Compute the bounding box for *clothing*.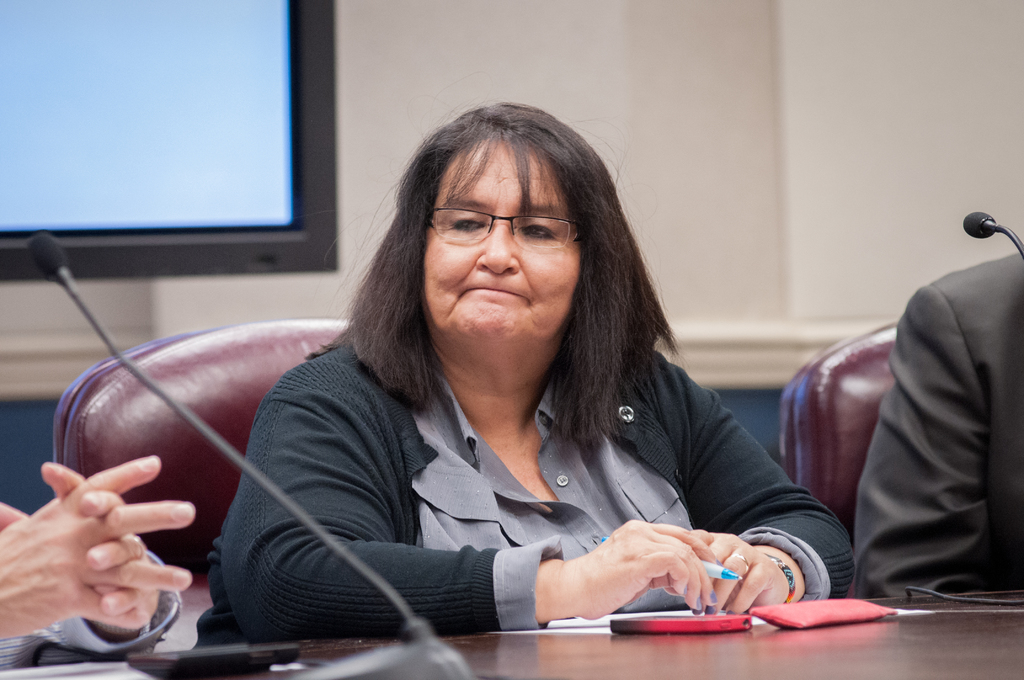
[202,295,792,649].
